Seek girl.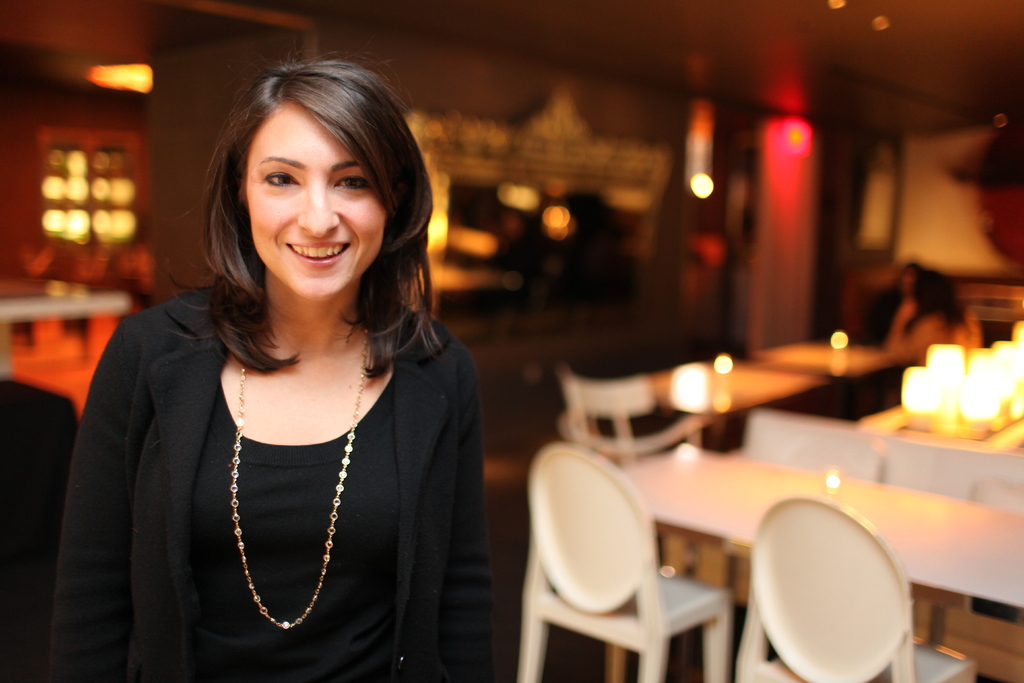
box=[48, 61, 496, 680].
